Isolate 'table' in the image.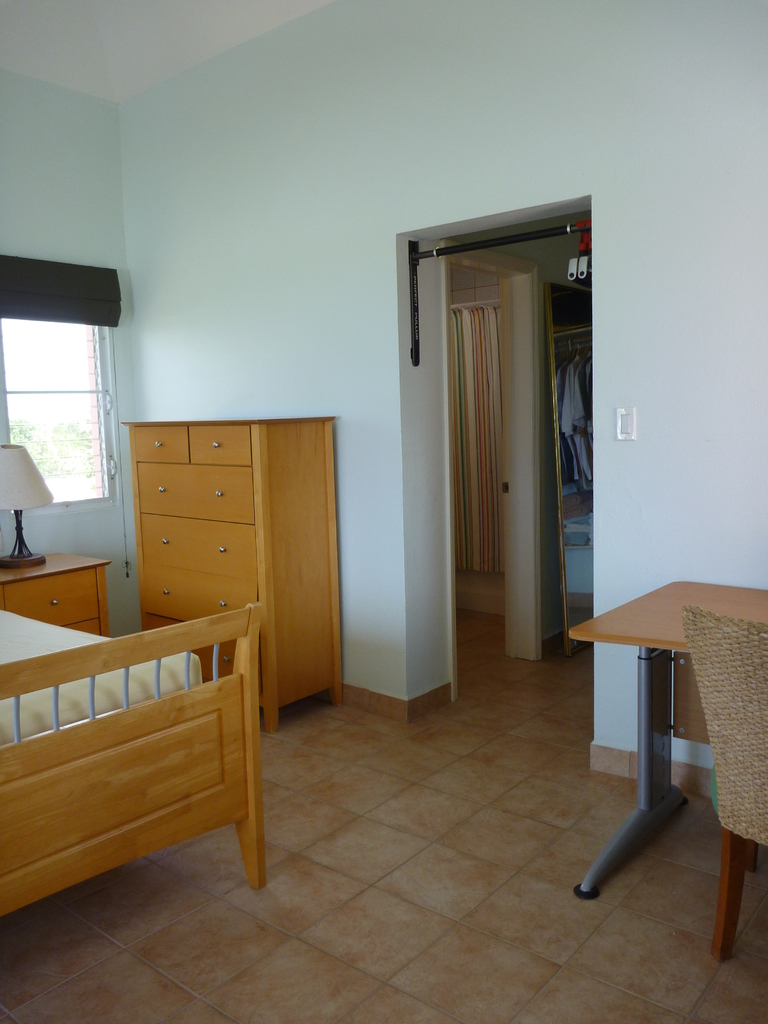
Isolated region: <box>573,586,745,918</box>.
